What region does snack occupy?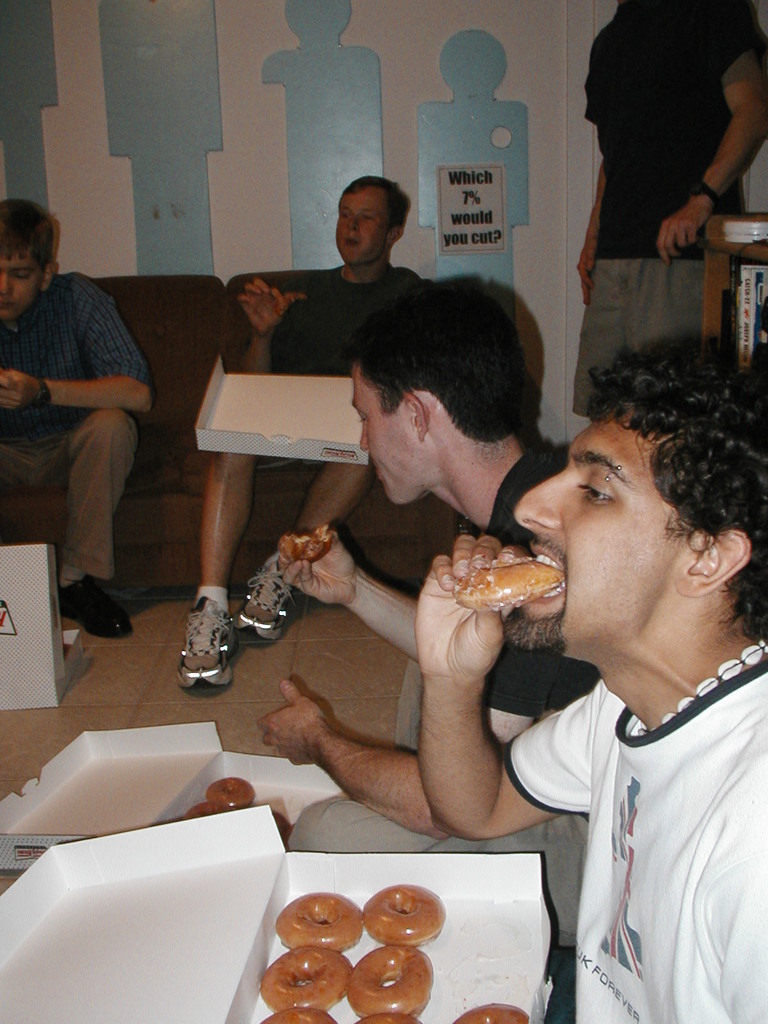
rect(260, 1001, 335, 1023).
